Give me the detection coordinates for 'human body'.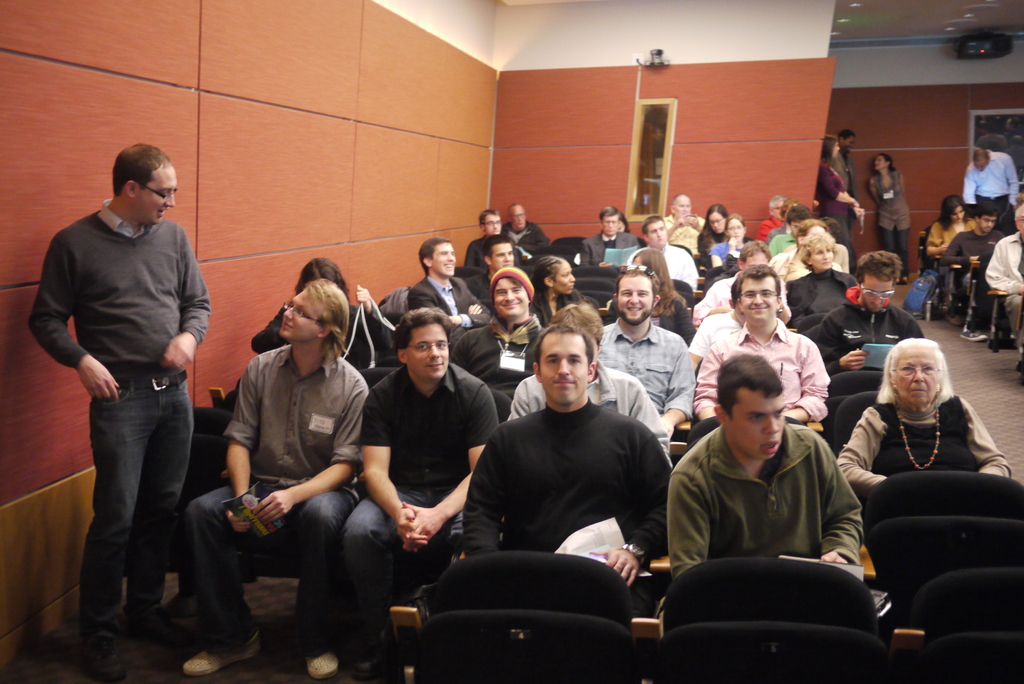
[x1=531, y1=295, x2=593, y2=323].
